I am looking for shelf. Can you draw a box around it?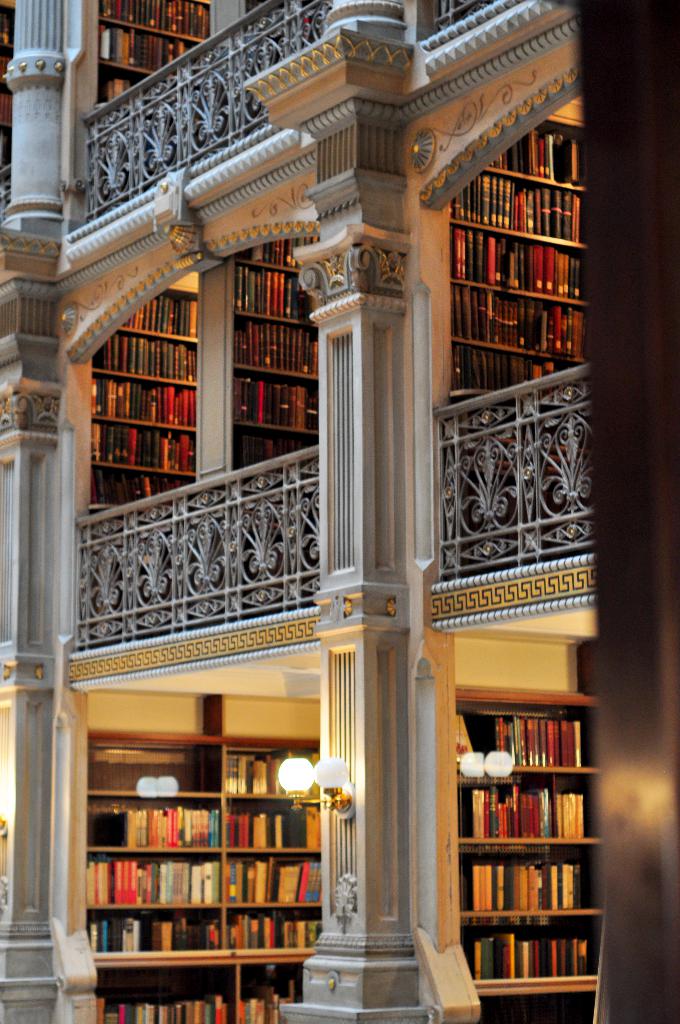
Sure, the bounding box is 446:716:612:992.
